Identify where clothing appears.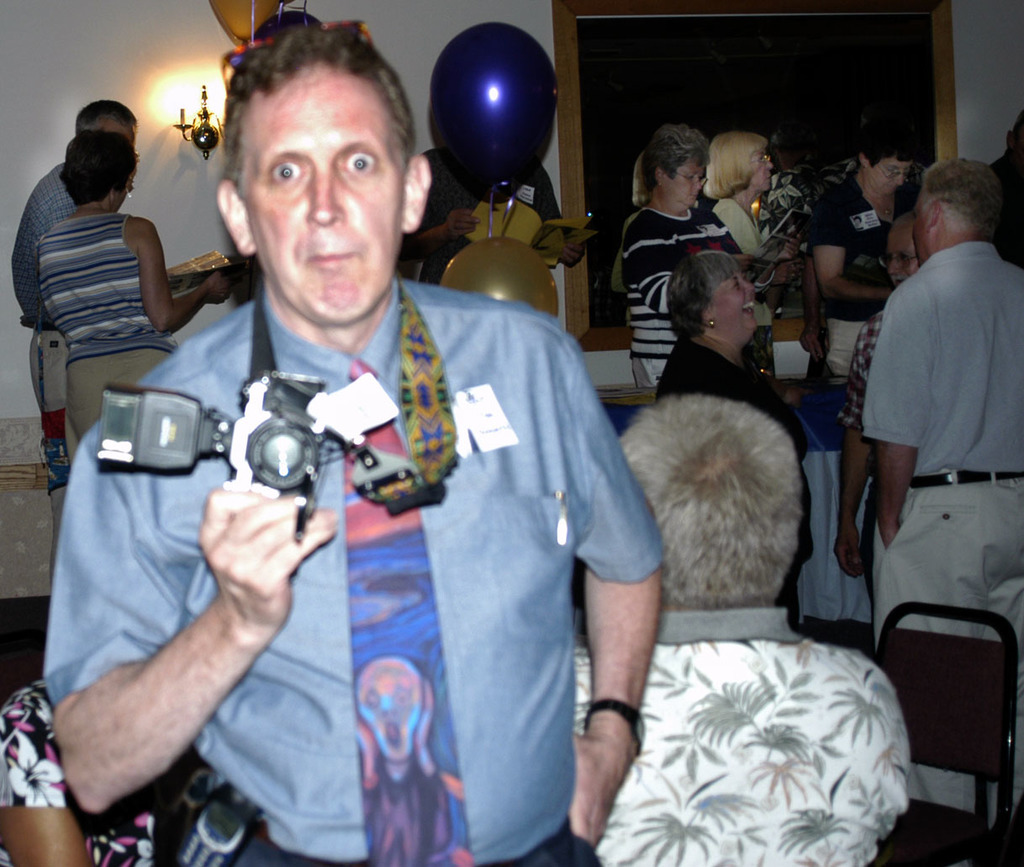
Appears at 657 342 802 448.
